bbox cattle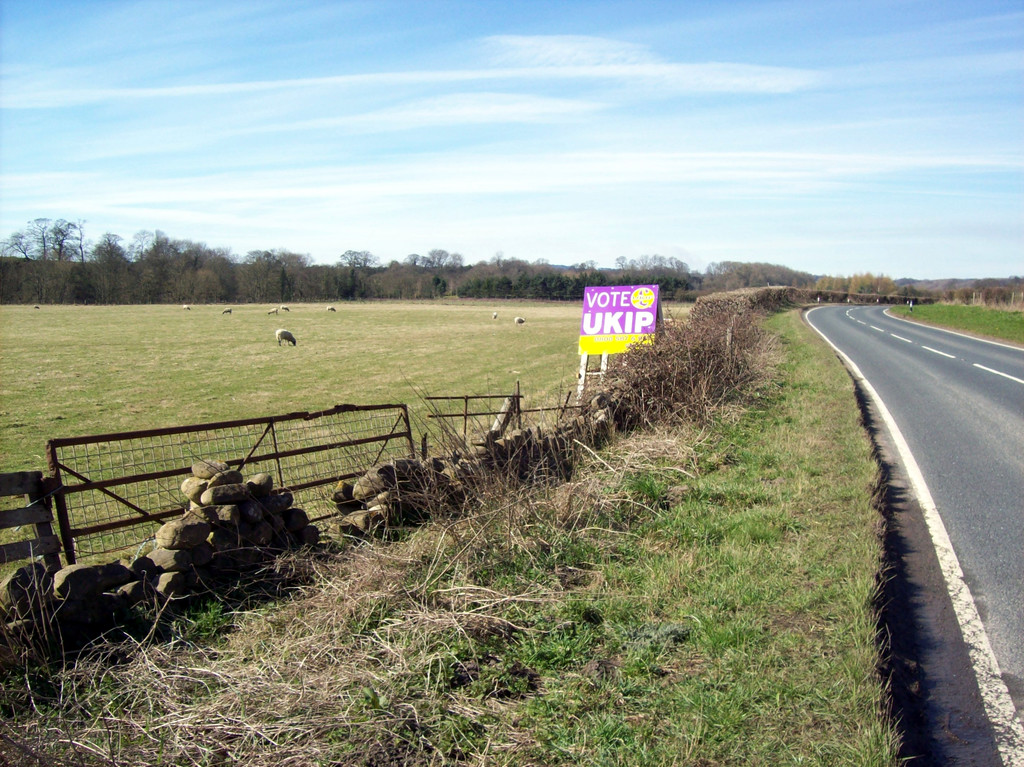
[x1=276, y1=329, x2=298, y2=348]
